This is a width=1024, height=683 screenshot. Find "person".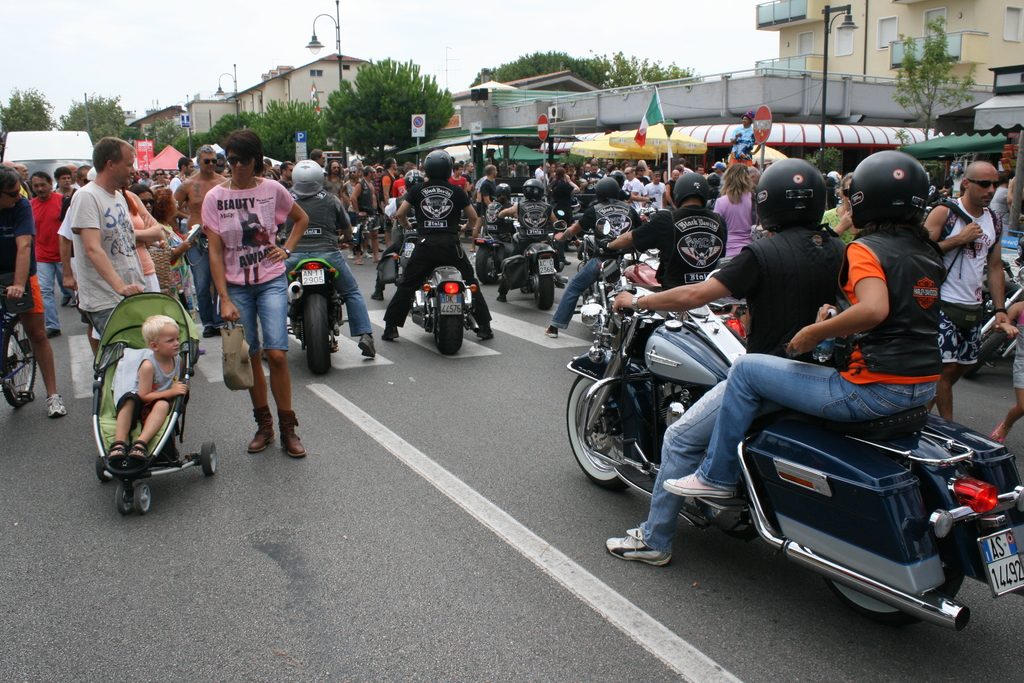
Bounding box: region(185, 129, 282, 424).
